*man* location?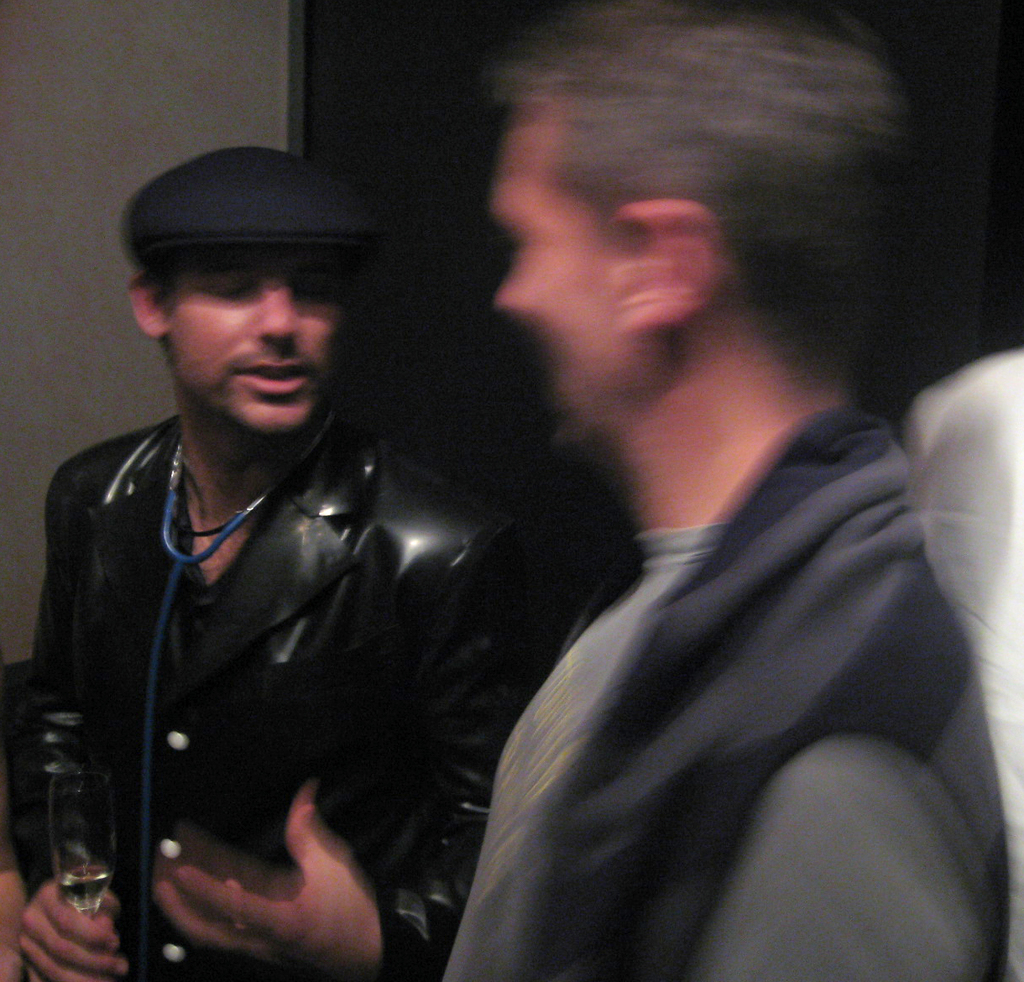
detection(24, 110, 537, 981)
